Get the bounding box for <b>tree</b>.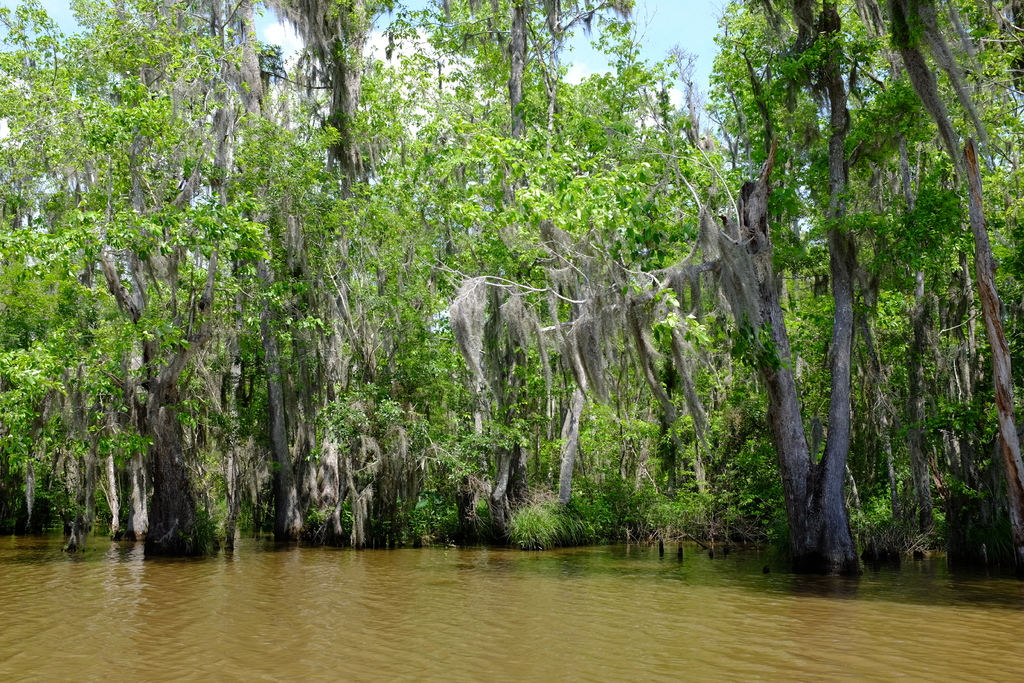
{"left": 848, "top": 45, "right": 1008, "bottom": 553}.
